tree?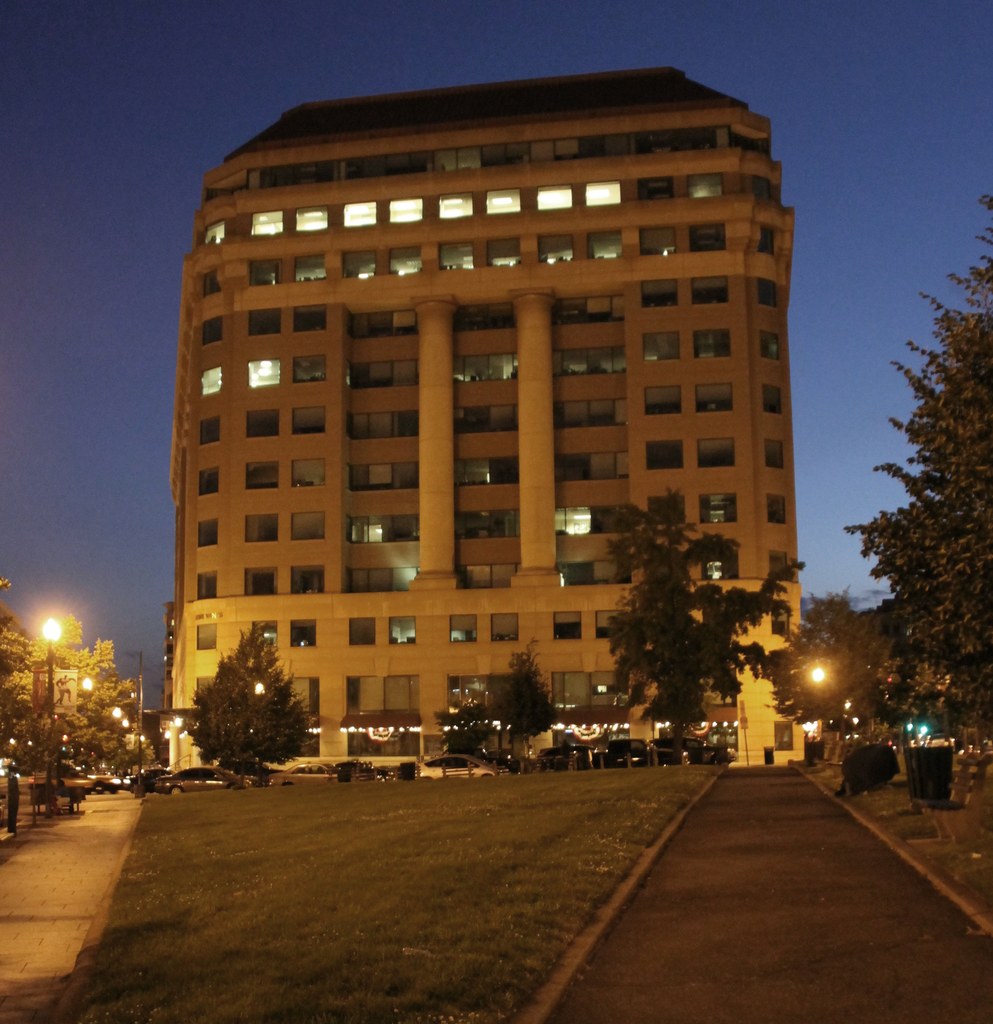
[184,616,314,777]
